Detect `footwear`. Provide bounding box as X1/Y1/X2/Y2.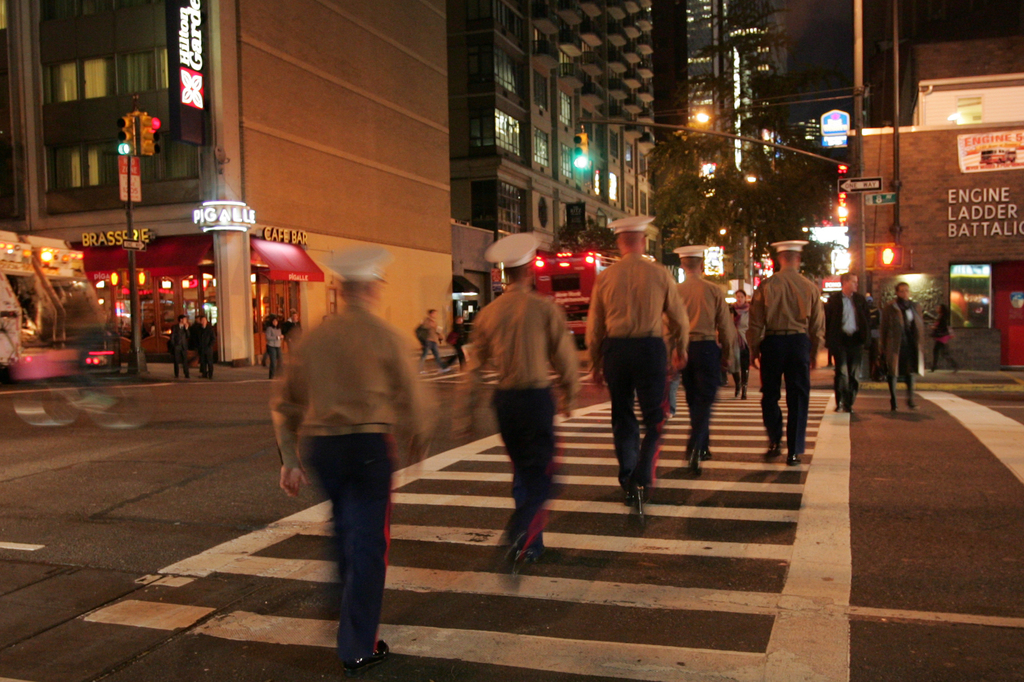
687/450/699/473.
